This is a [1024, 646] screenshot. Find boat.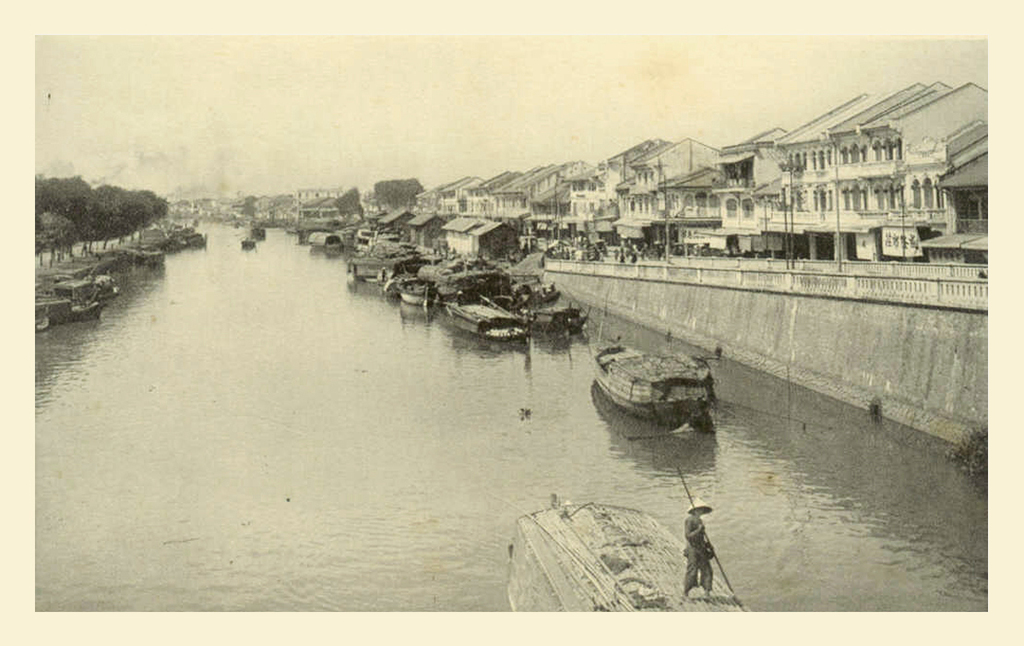
Bounding box: <bbox>511, 506, 744, 615</bbox>.
